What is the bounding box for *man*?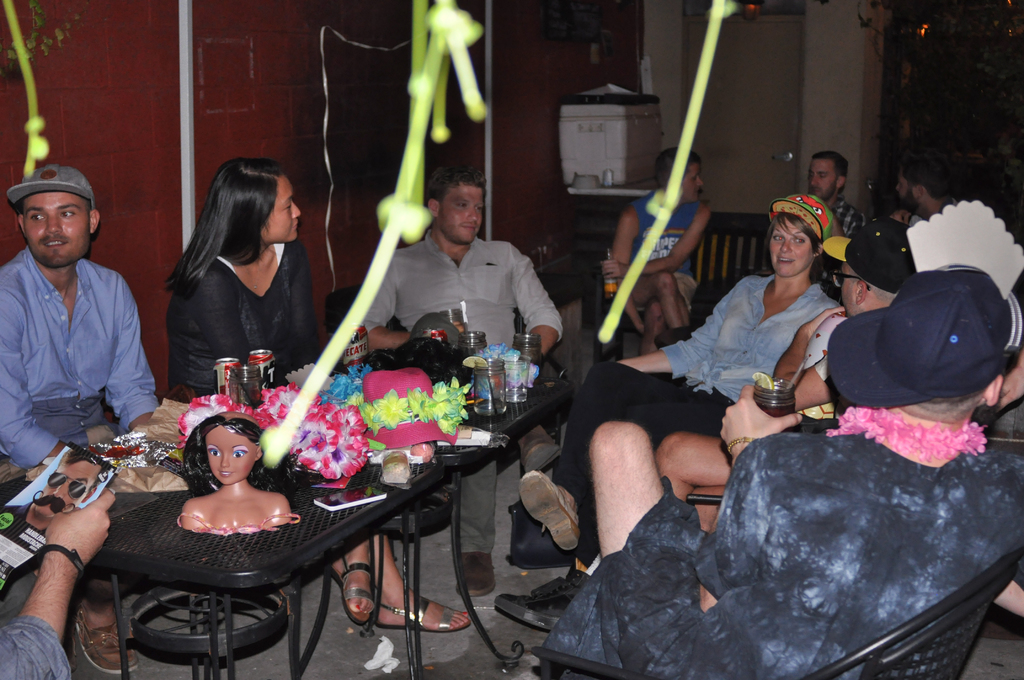
356,158,563,602.
